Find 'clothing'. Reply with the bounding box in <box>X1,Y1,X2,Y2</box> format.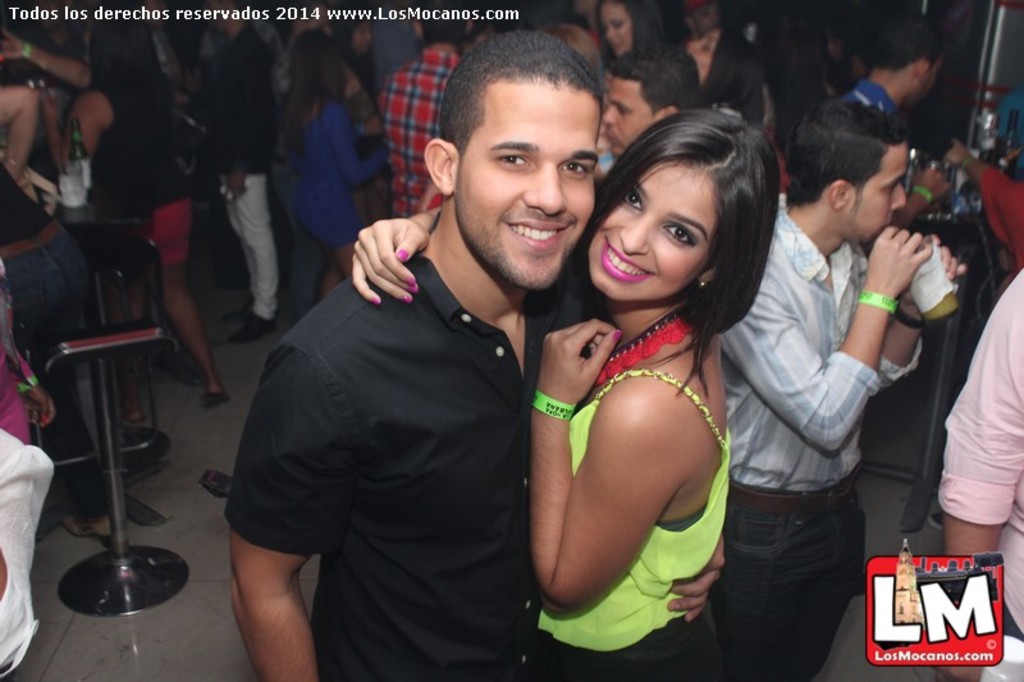
<box>95,74,192,262</box>.
